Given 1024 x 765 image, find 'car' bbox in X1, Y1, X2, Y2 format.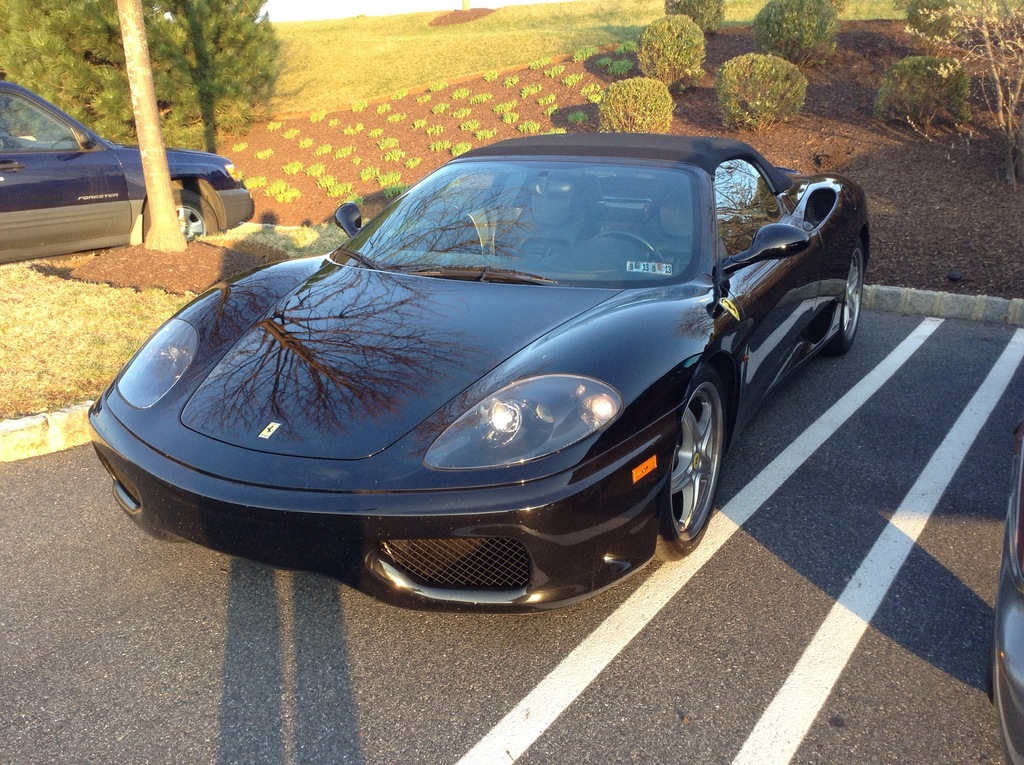
0, 72, 253, 271.
